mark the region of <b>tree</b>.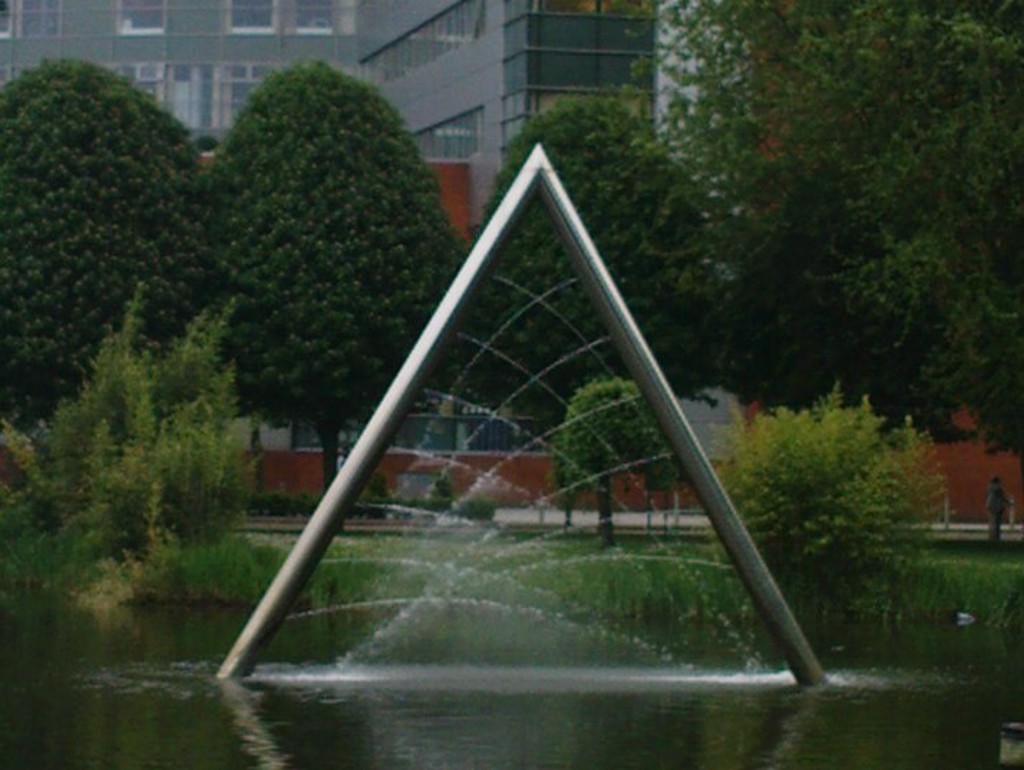
Region: bbox=(152, 59, 469, 533).
